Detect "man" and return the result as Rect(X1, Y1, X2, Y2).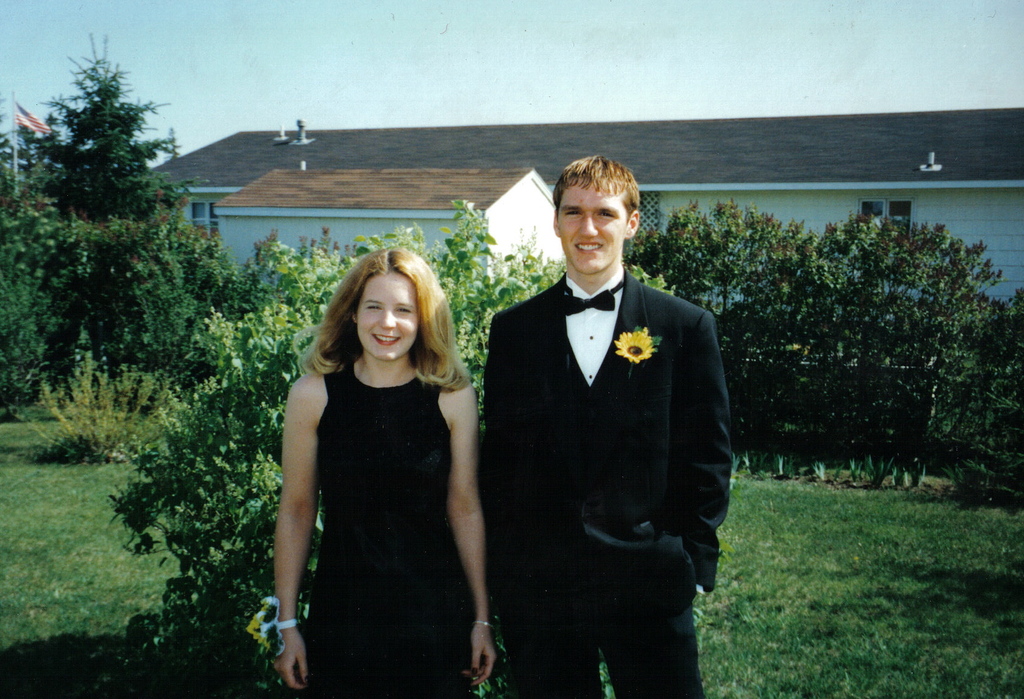
Rect(487, 150, 734, 698).
